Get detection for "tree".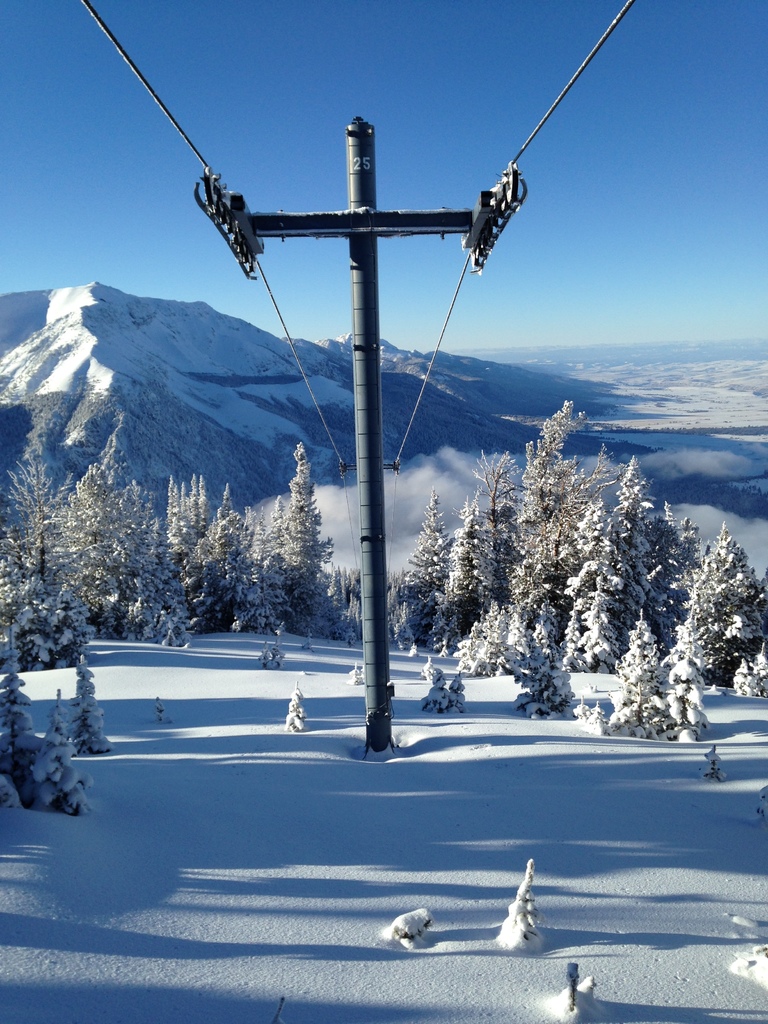
Detection: (left=424, top=364, right=704, bottom=708).
